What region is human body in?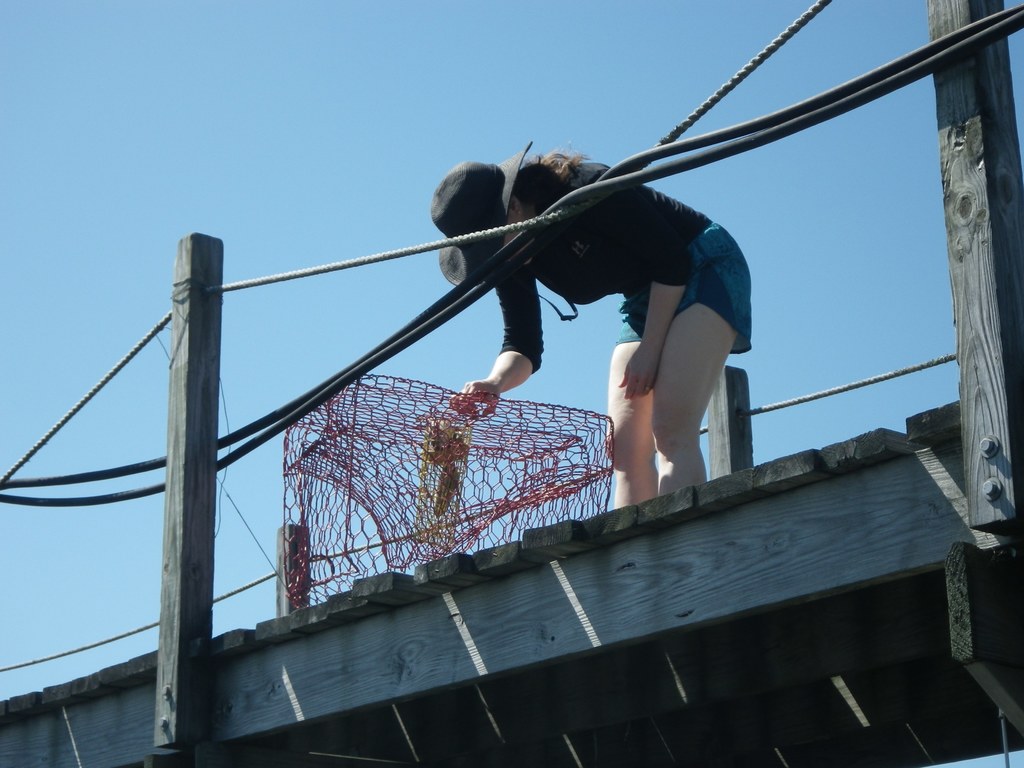
(389, 140, 756, 493).
